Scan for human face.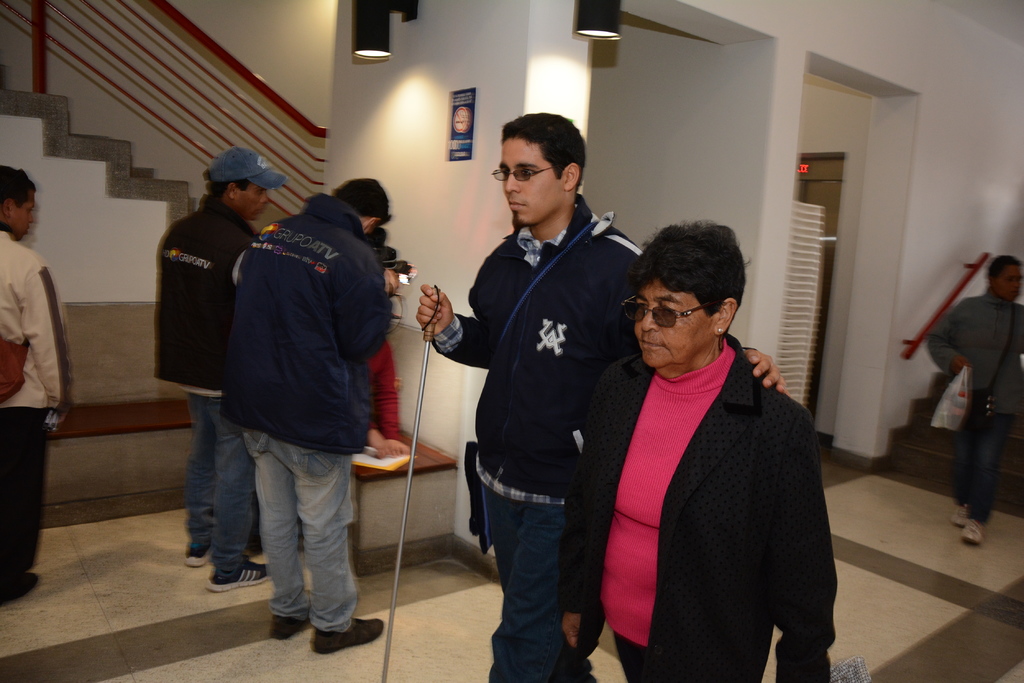
Scan result: 7,197,38,239.
